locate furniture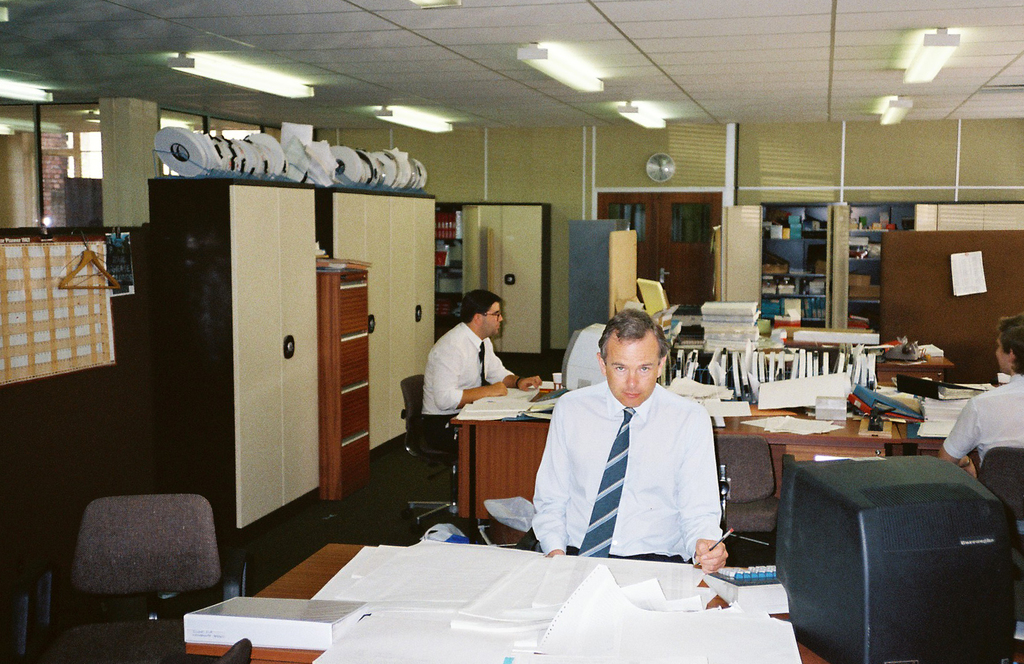
Rect(316, 259, 369, 517)
